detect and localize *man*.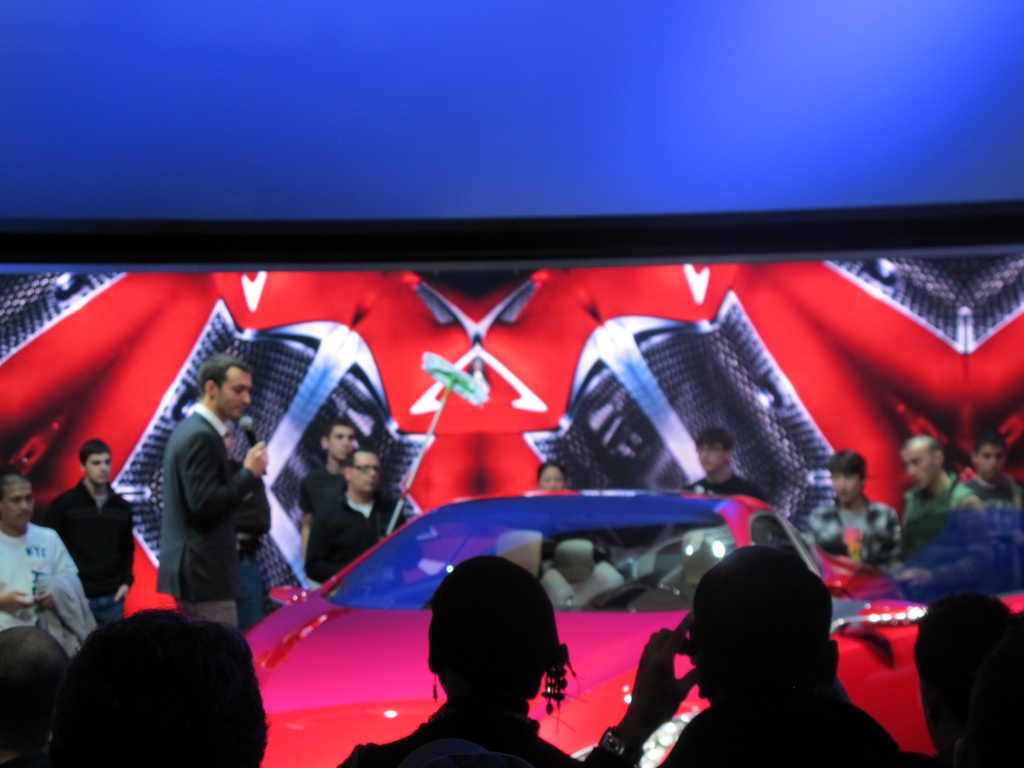
Localized at <bbox>956, 436, 1023, 572</bbox>.
